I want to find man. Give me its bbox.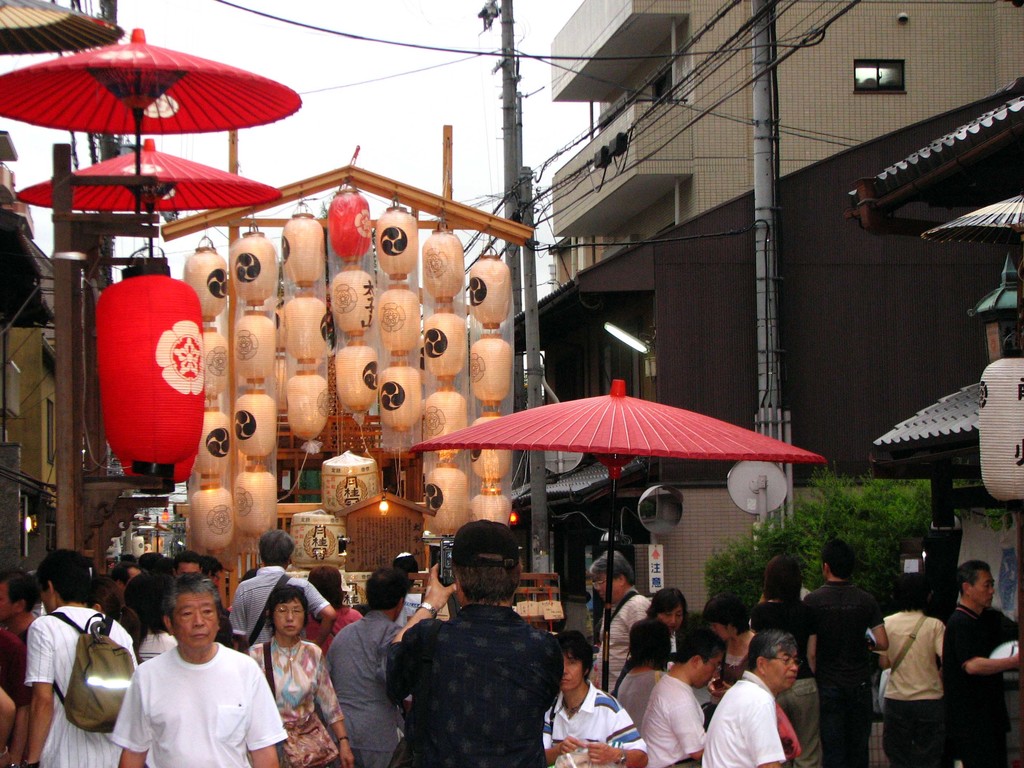
[385,523,564,767].
